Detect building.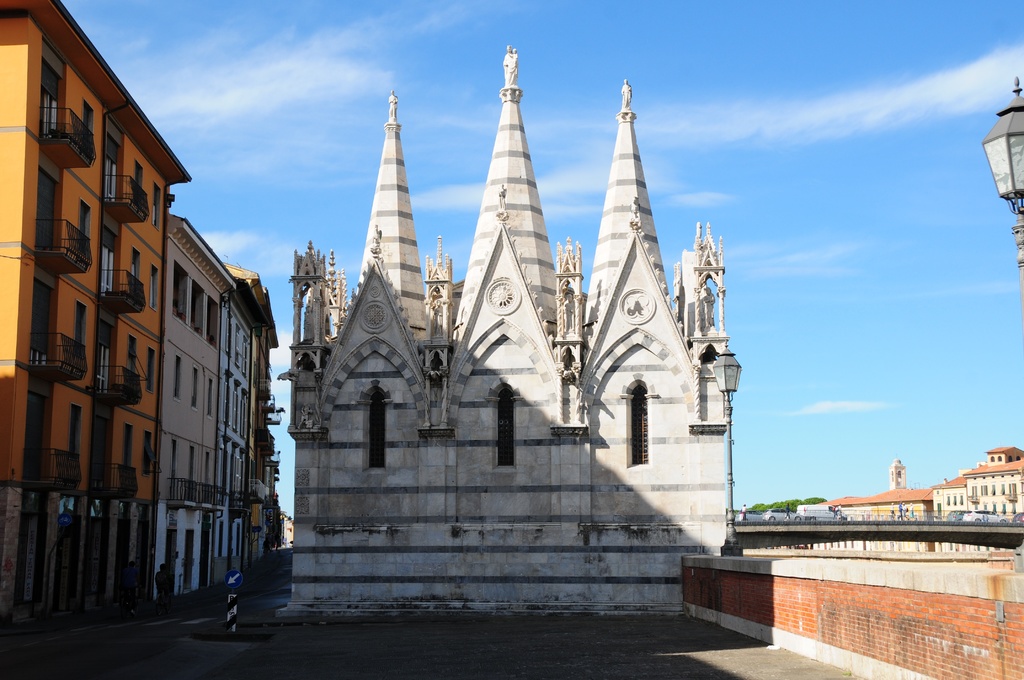
Detected at [x1=927, y1=445, x2=1023, y2=514].
